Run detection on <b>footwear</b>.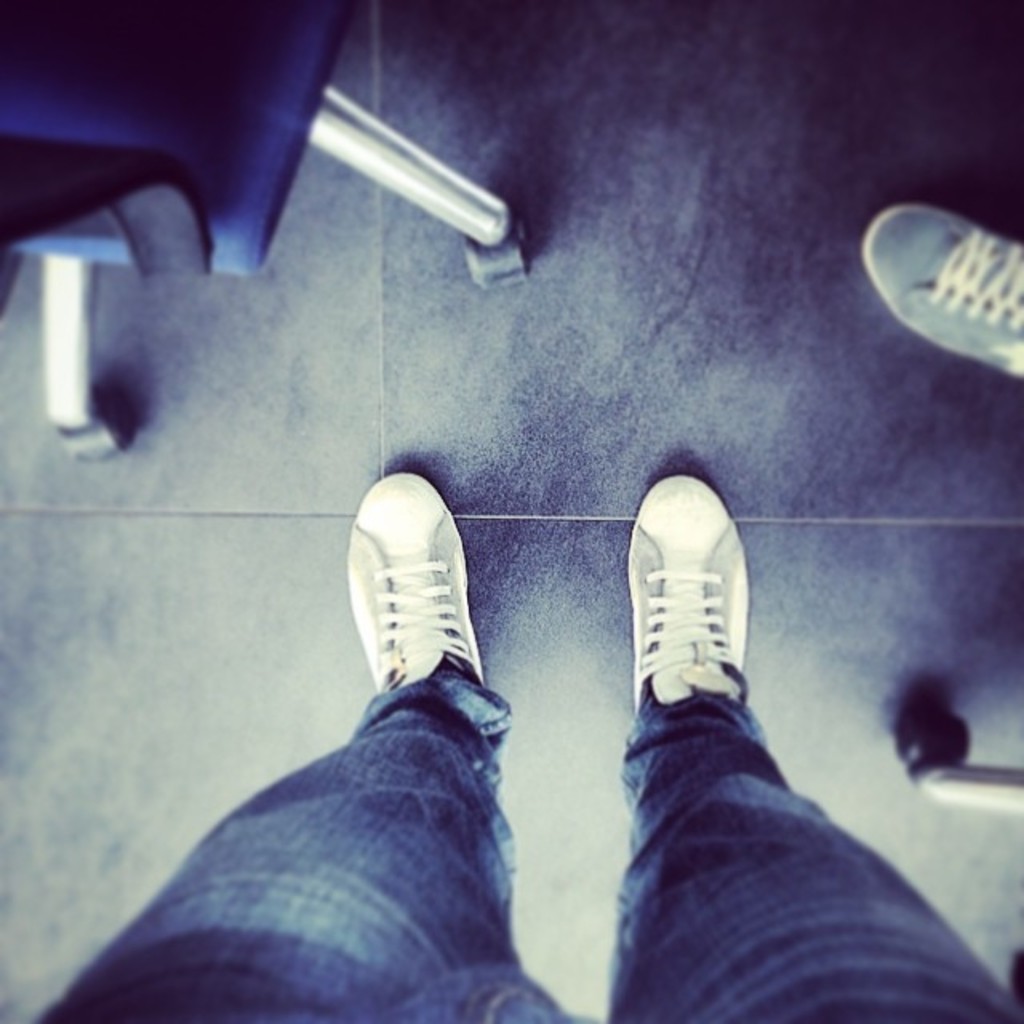
Result: bbox=(328, 475, 498, 770).
